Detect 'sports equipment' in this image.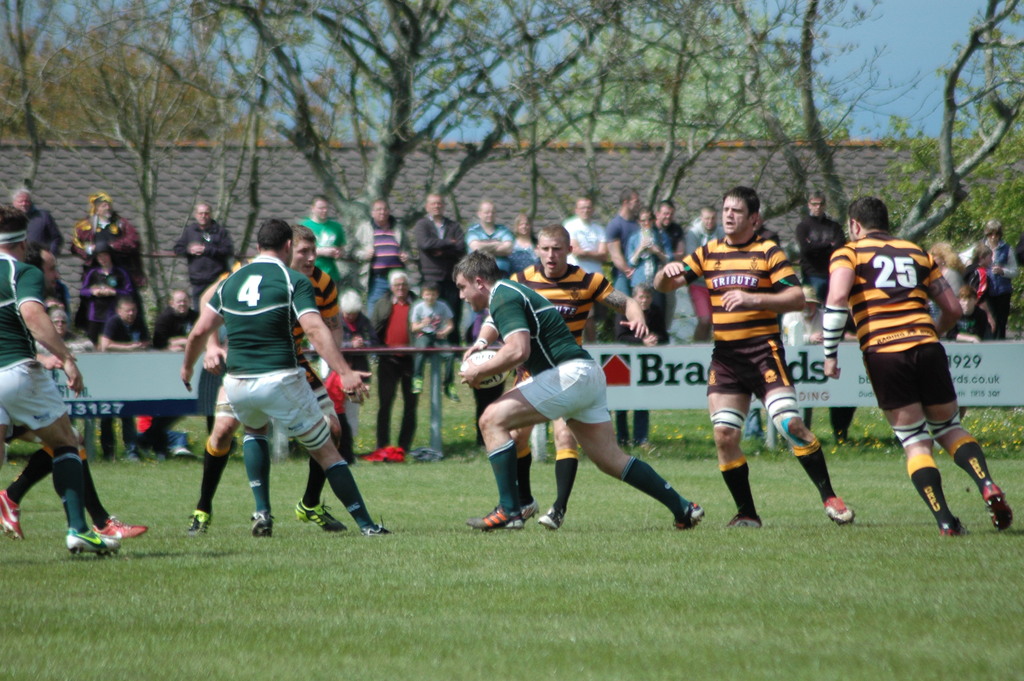
Detection: [93, 520, 148, 541].
